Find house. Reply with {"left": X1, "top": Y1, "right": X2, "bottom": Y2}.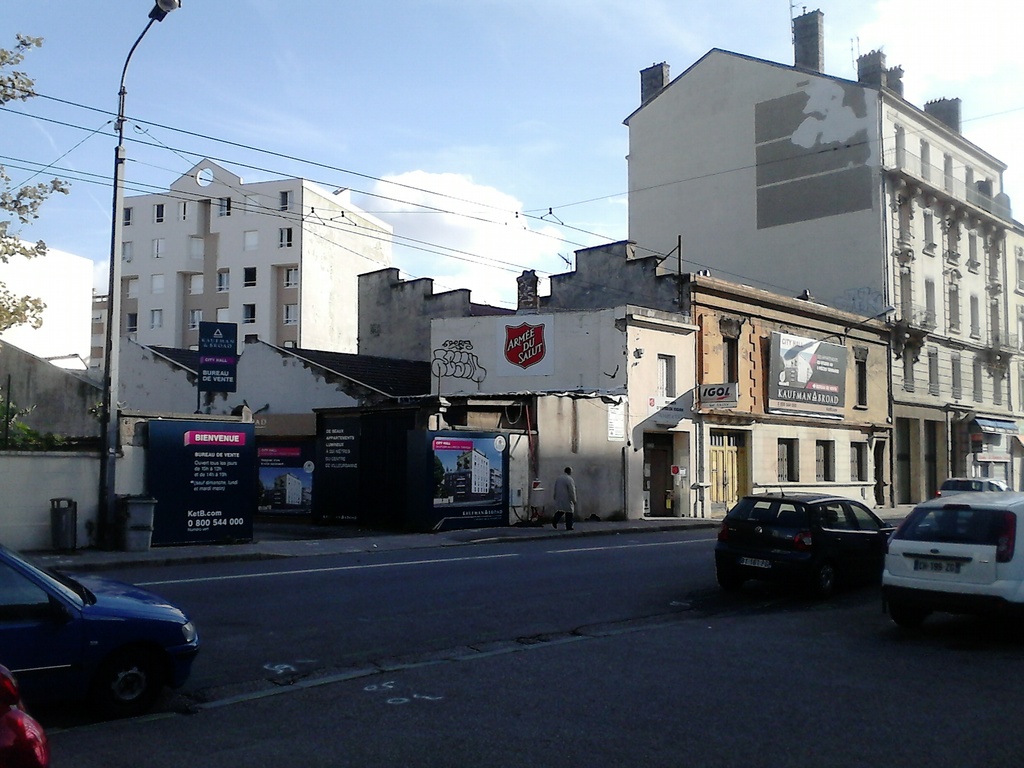
{"left": 72, "top": 143, "right": 412, "bottom": 439}.
